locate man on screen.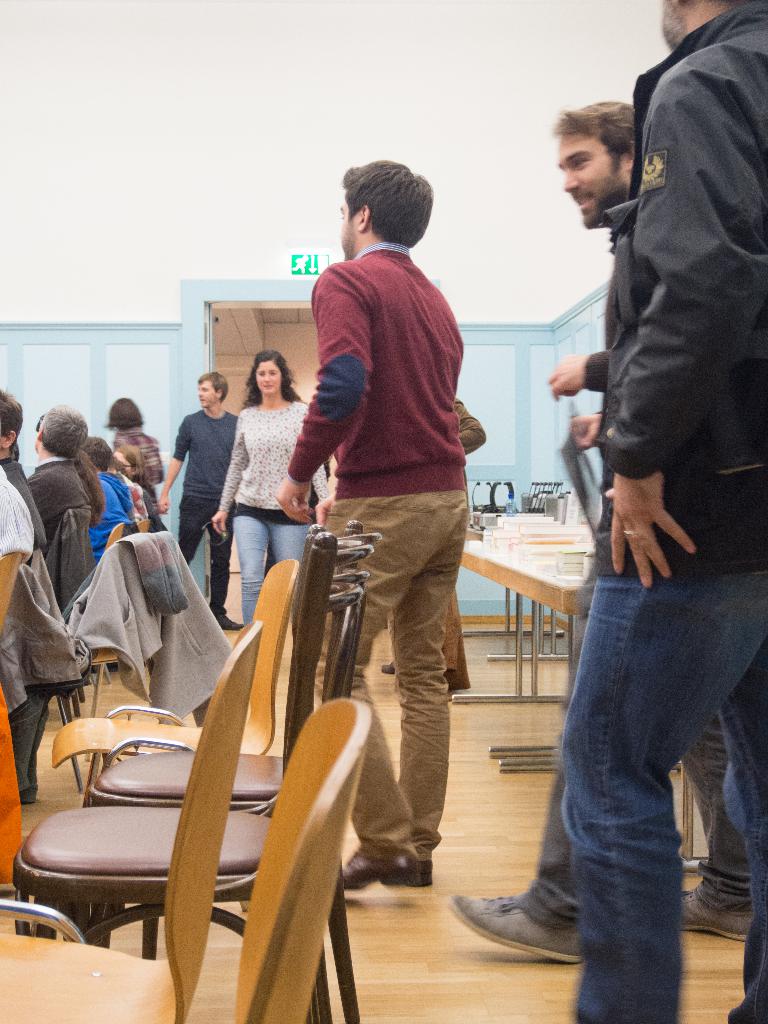
On screen at (557,0,767,1023).
